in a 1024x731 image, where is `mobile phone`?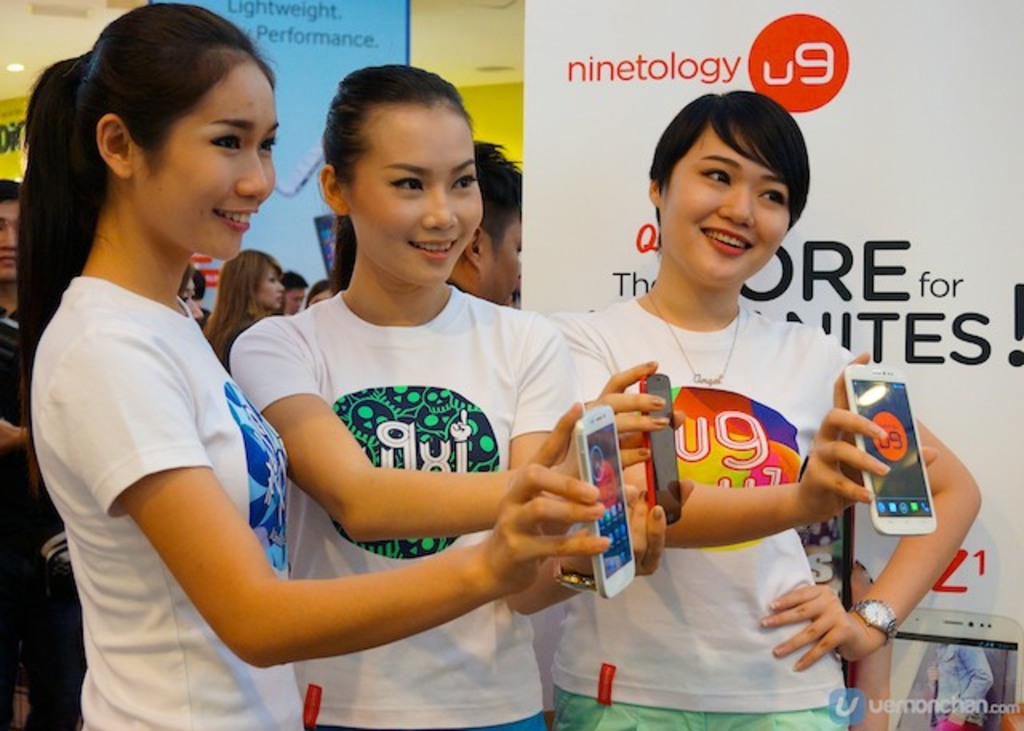
<region>843, 358, 939, 537</region>.
